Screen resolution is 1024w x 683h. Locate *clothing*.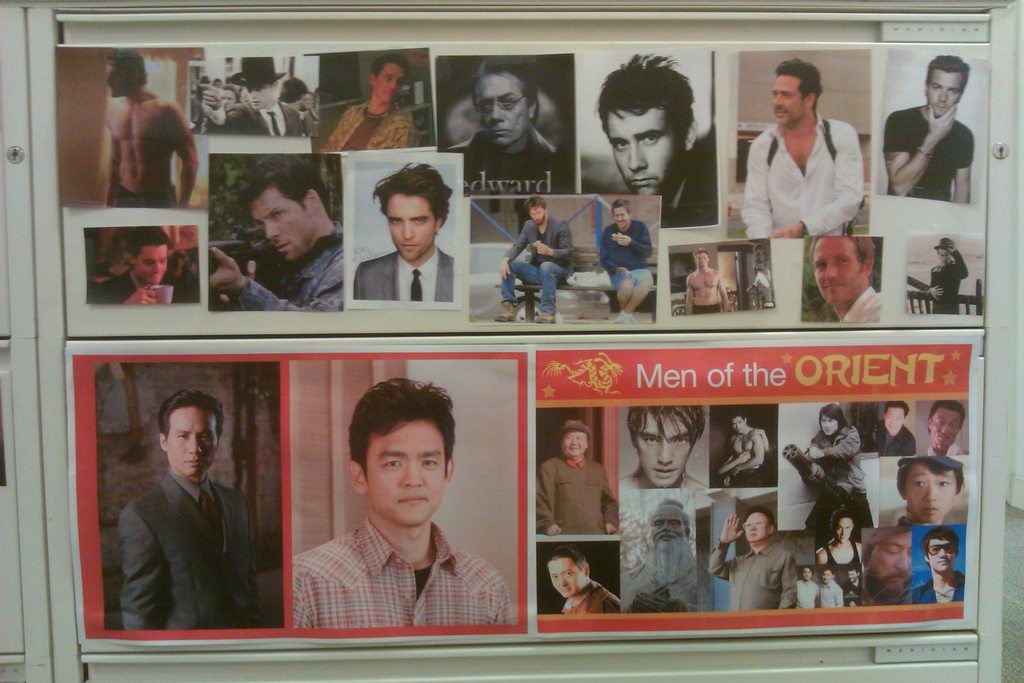
[886,103,972,204].
